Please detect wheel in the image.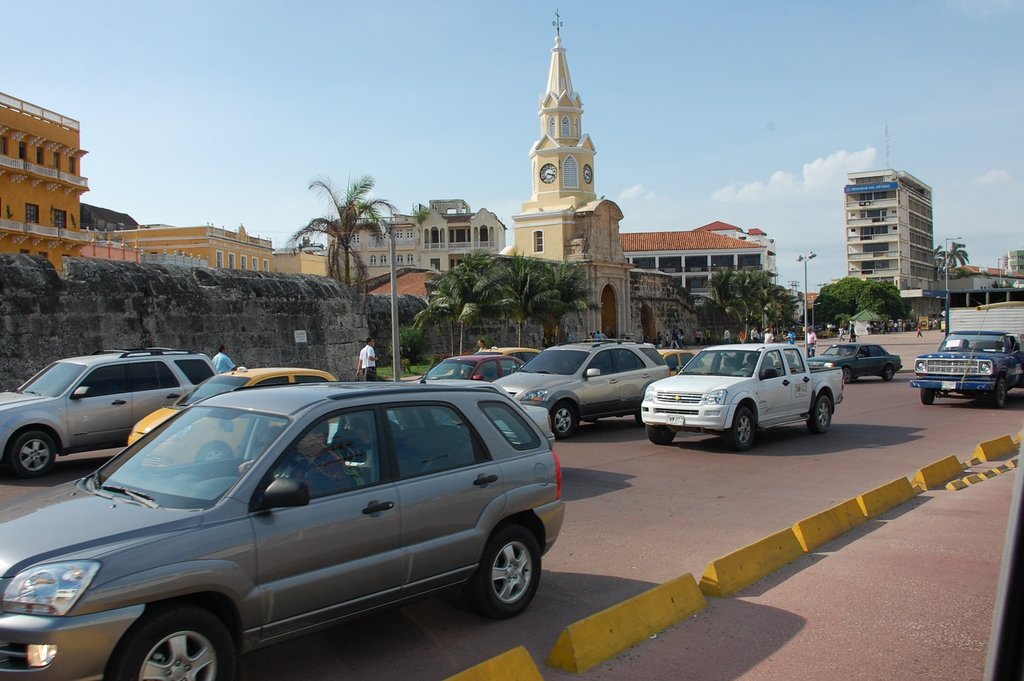
x1=11, y1=434, x2=53, y2=481.
